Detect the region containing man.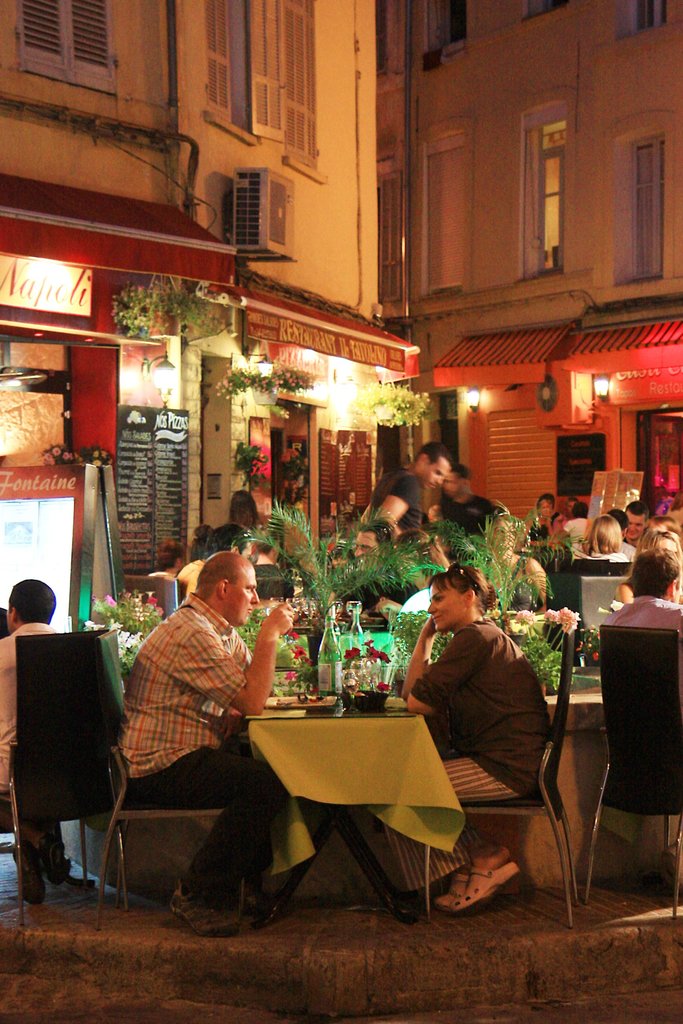
select_region(252, 527, 287, 578).
